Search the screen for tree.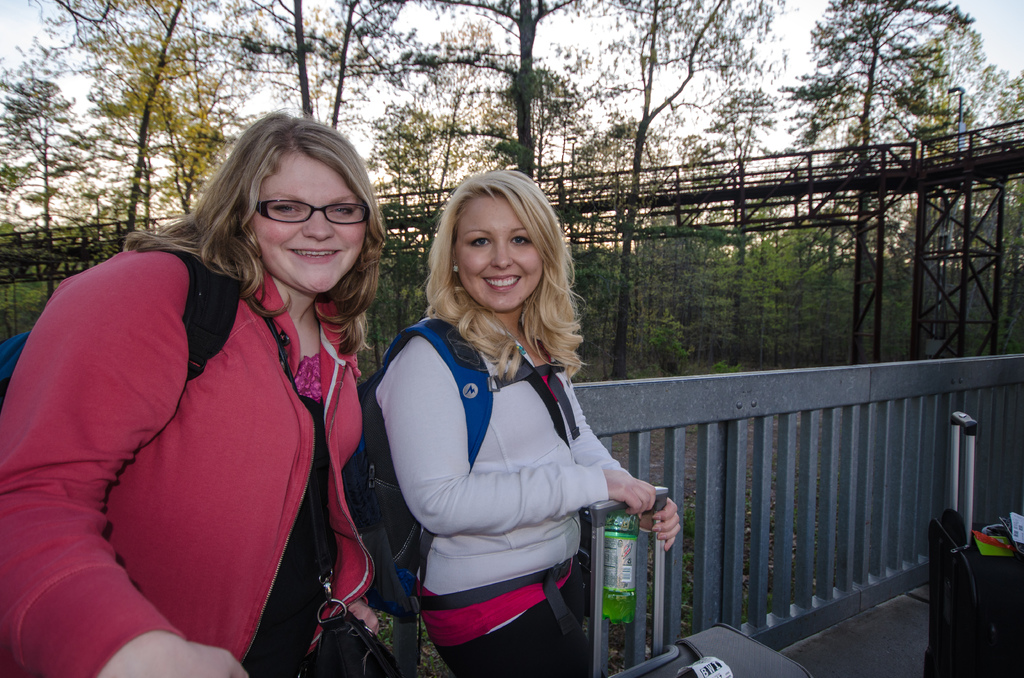
Found at select_region(495, 57, 588, 177).
